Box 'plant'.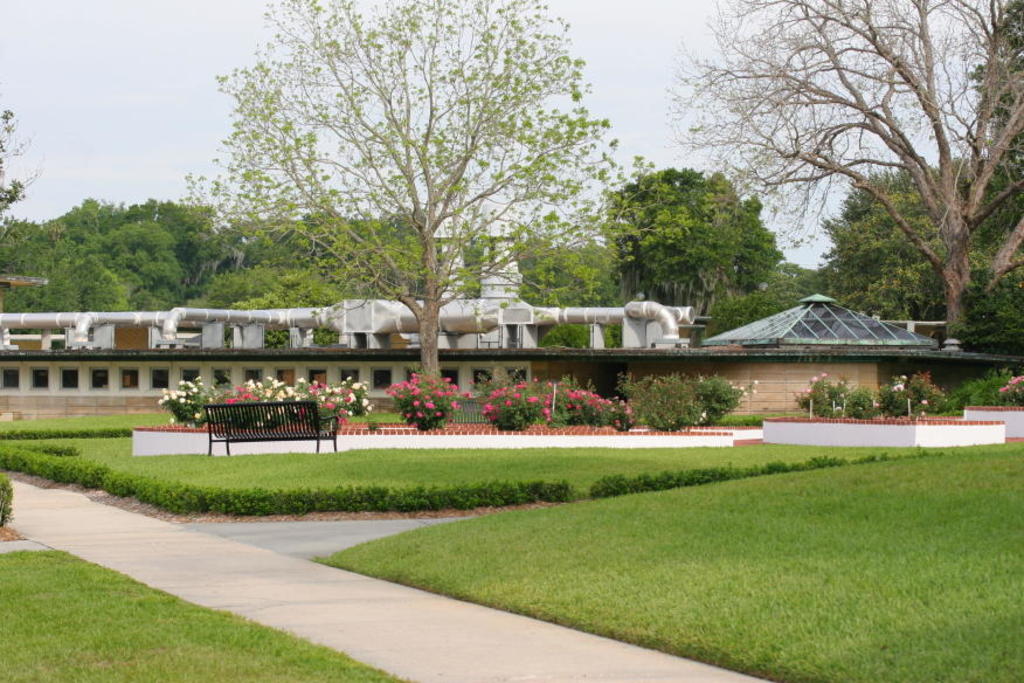
<bbox>483, 363, 553, 432</bbox>.
